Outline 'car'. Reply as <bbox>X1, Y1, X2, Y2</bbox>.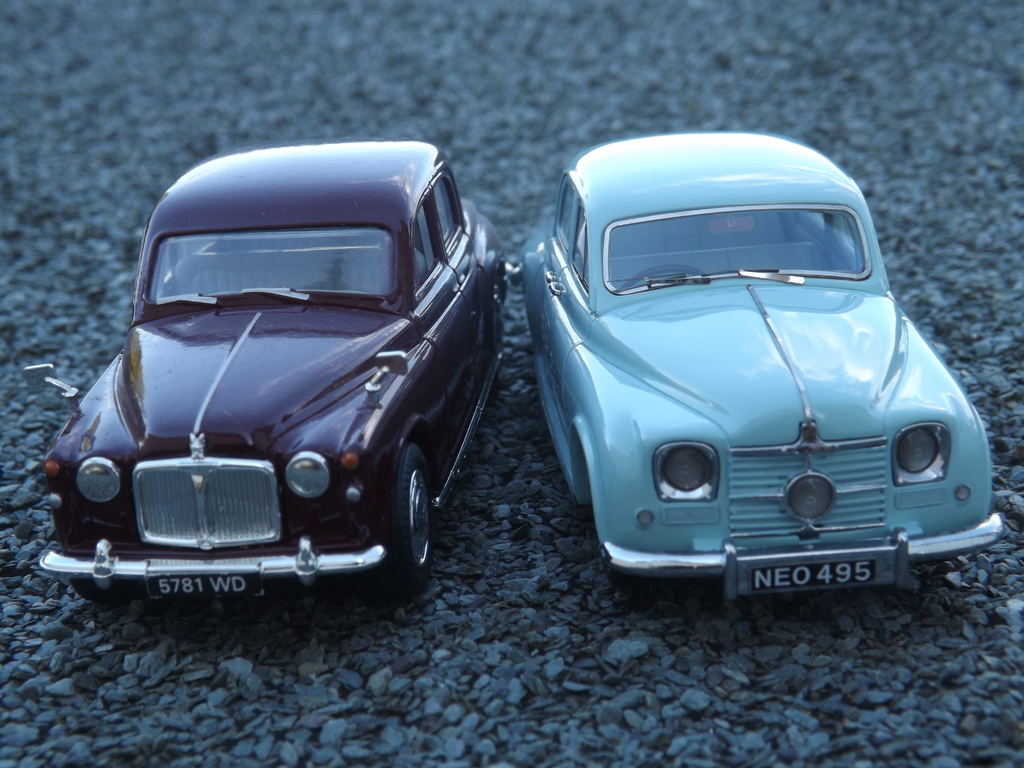
<bbox>509, 138, 1005, 589</bbox>.
